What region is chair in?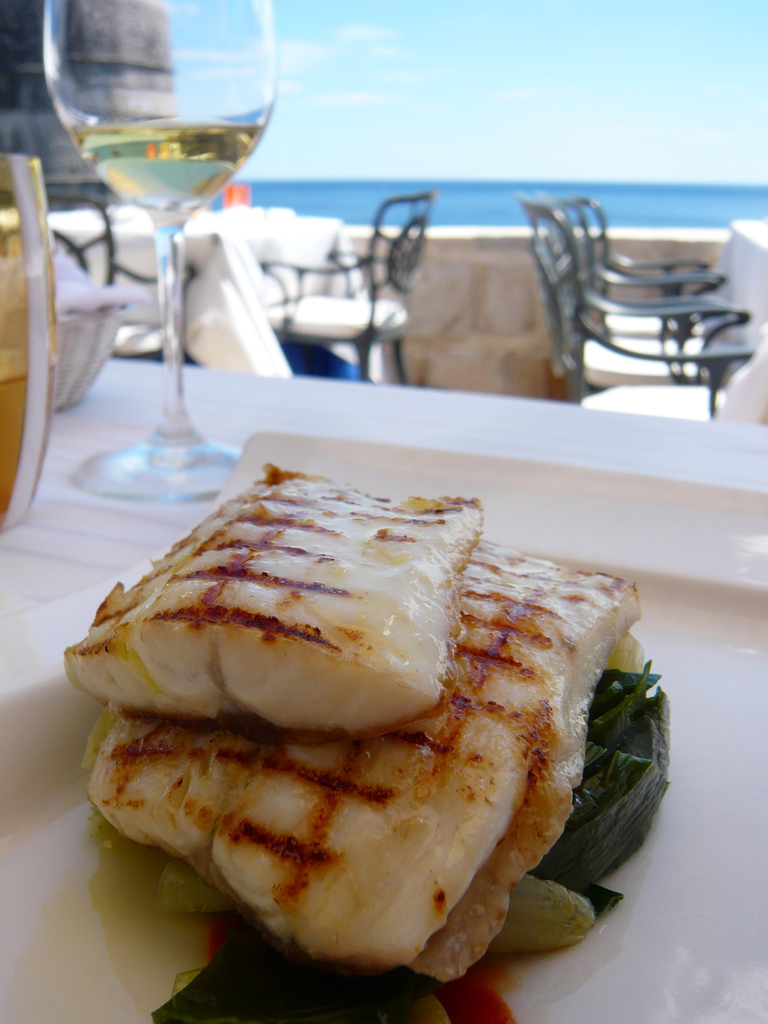
bbox(251, 187, 440, 390).
